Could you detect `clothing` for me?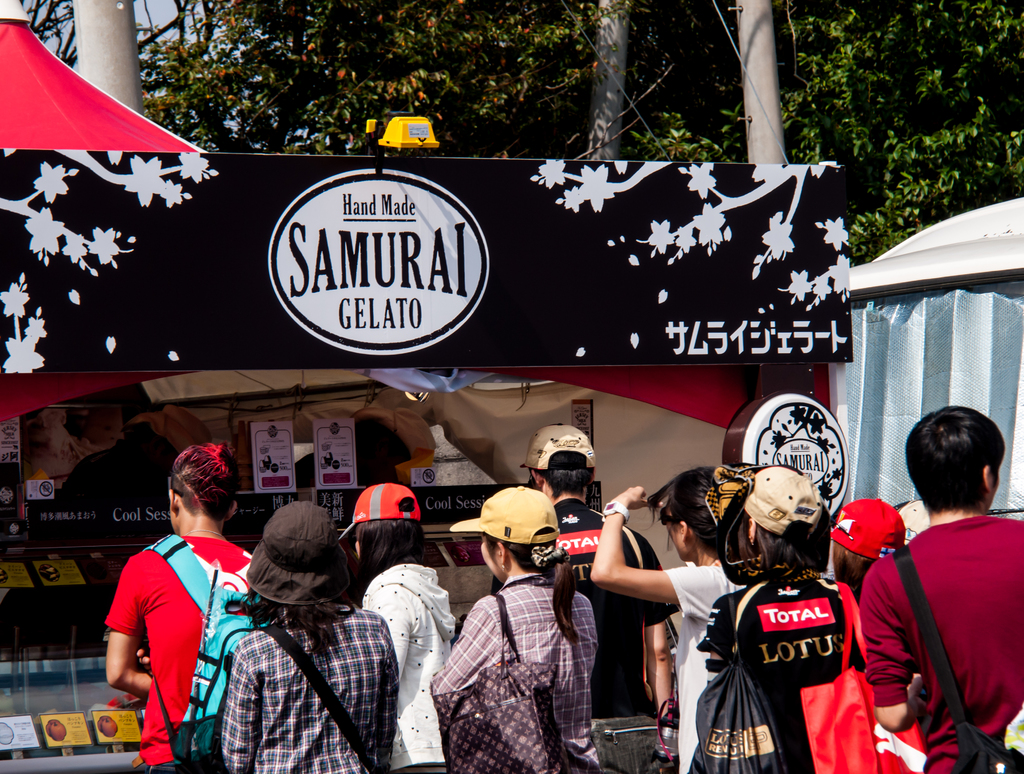
Detection result: Rect(449, 486, 564, 554).
